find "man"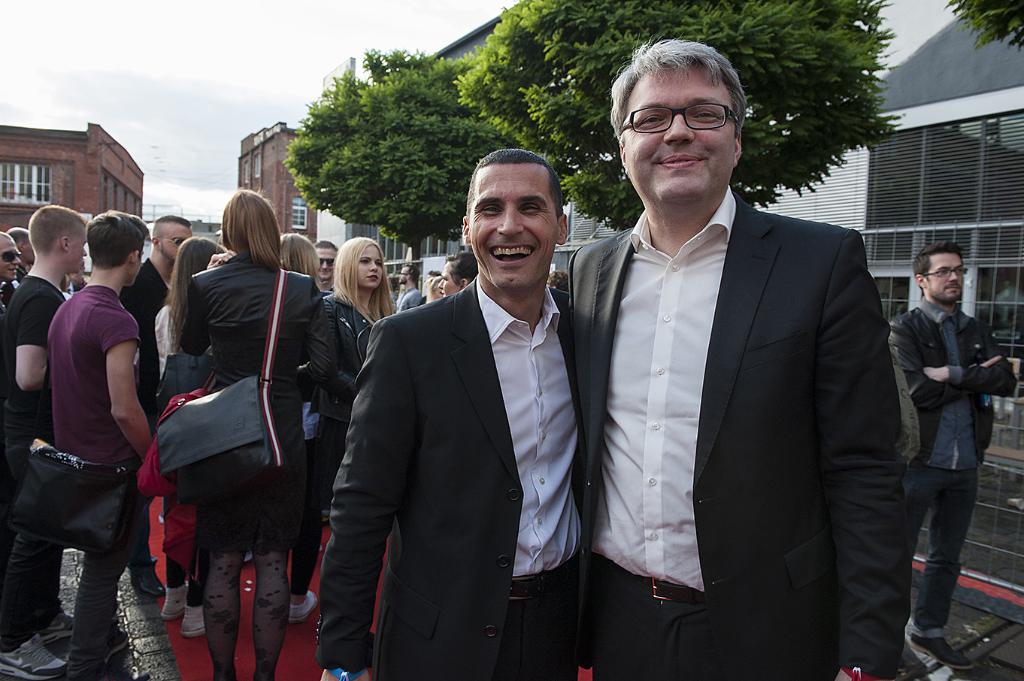
[124,213,196,334]
